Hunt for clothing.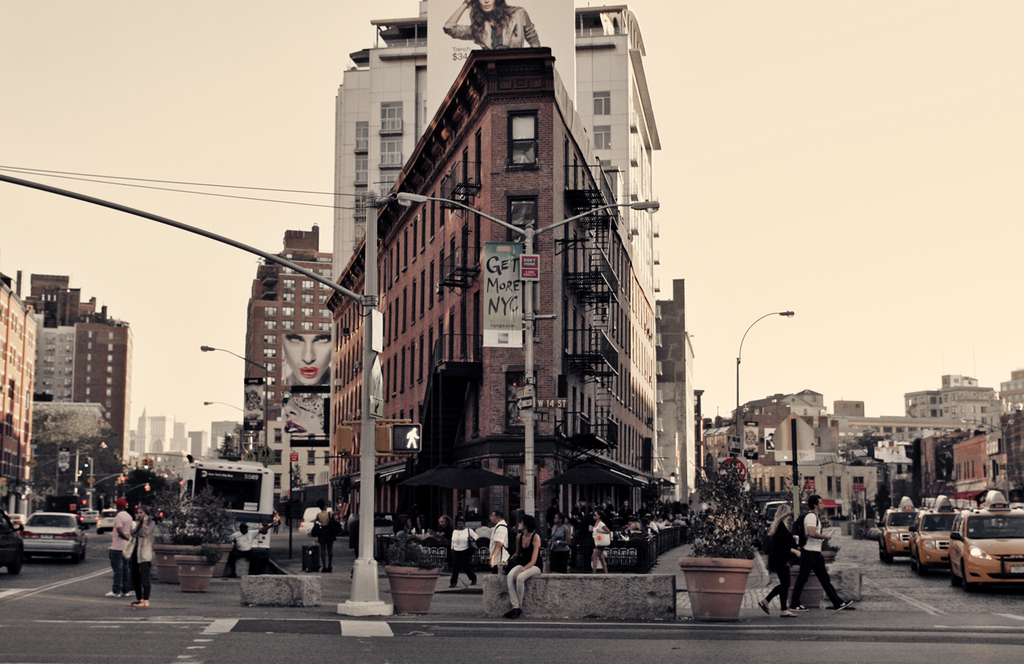
Hunted down at x1=105 y1=508 x2=129 y2=592.
